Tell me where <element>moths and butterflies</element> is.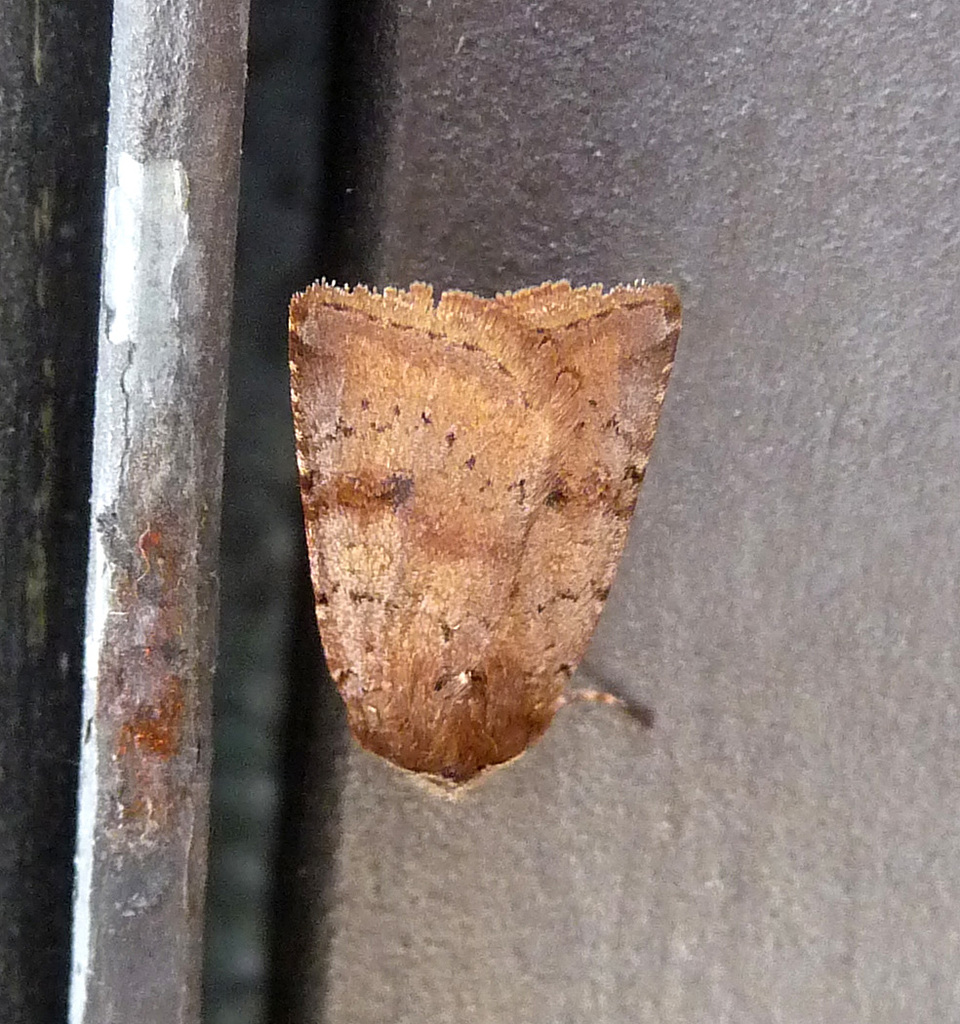
<element>moths and butterflies</element> is at (280, 282, 691, 801).
